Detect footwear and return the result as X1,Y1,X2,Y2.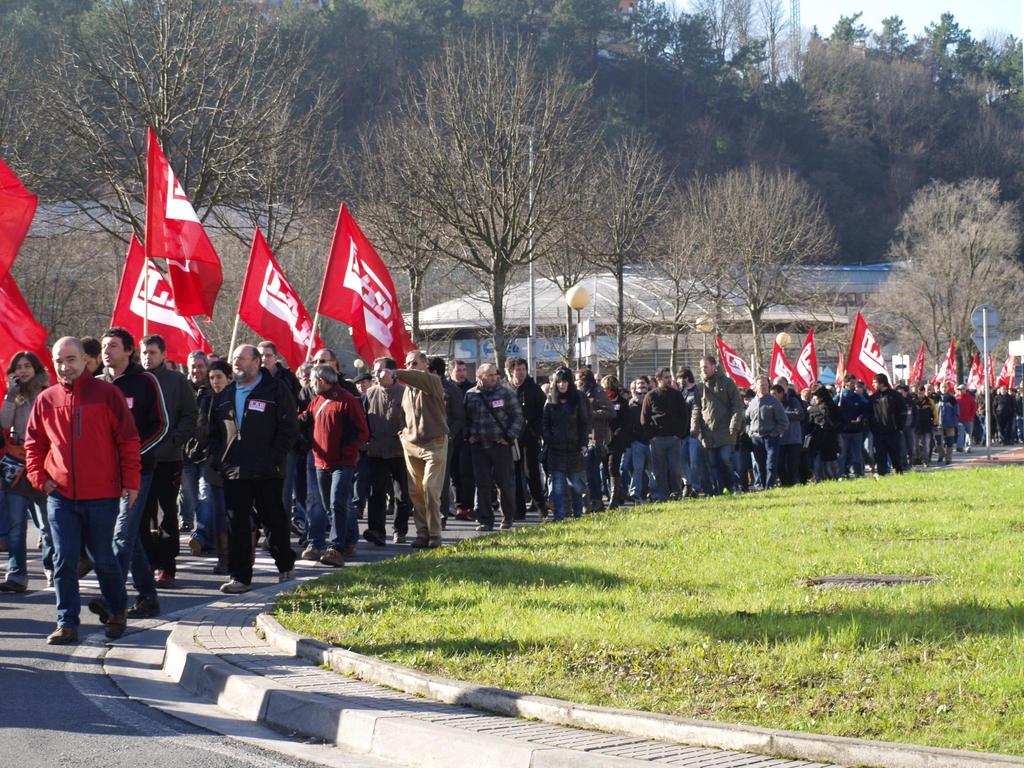
282,569,294,585.
